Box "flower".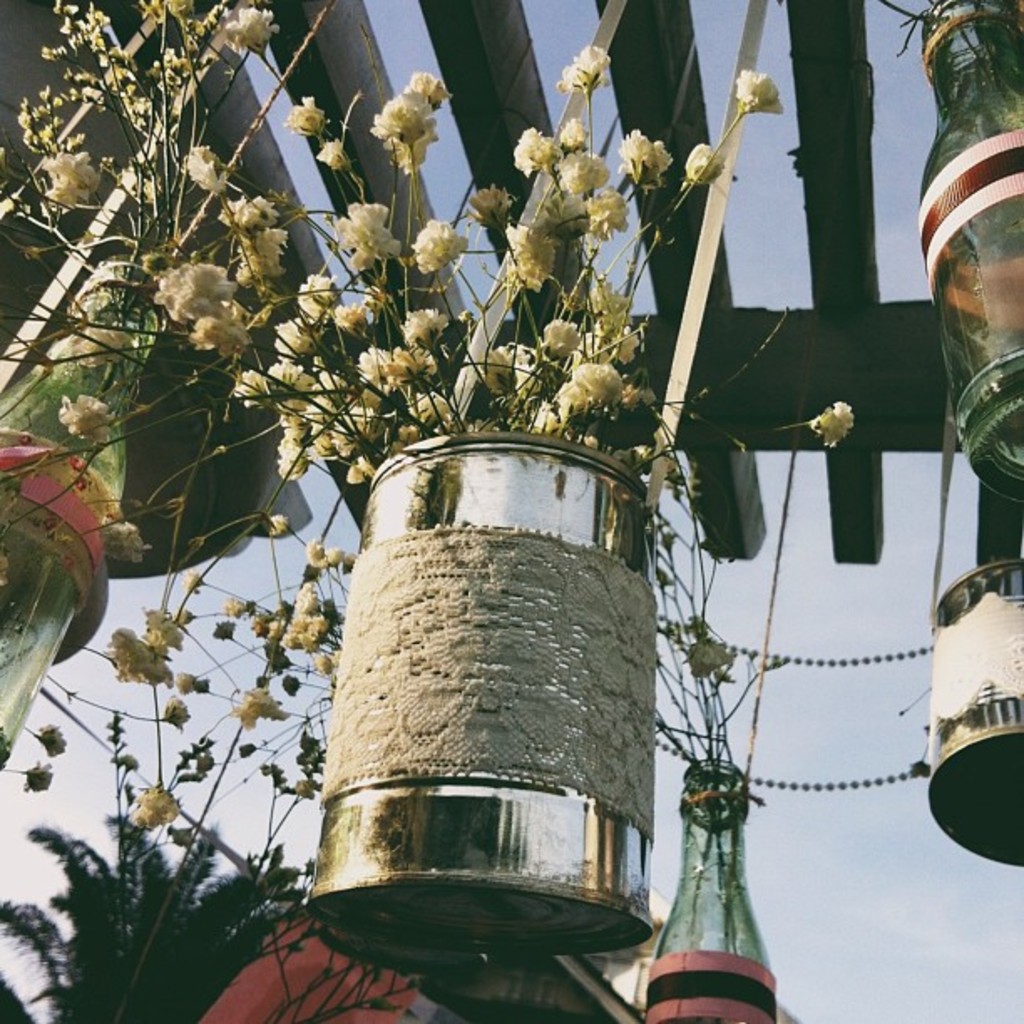
(x1=803, y1=395, x2=852, y2=452).
